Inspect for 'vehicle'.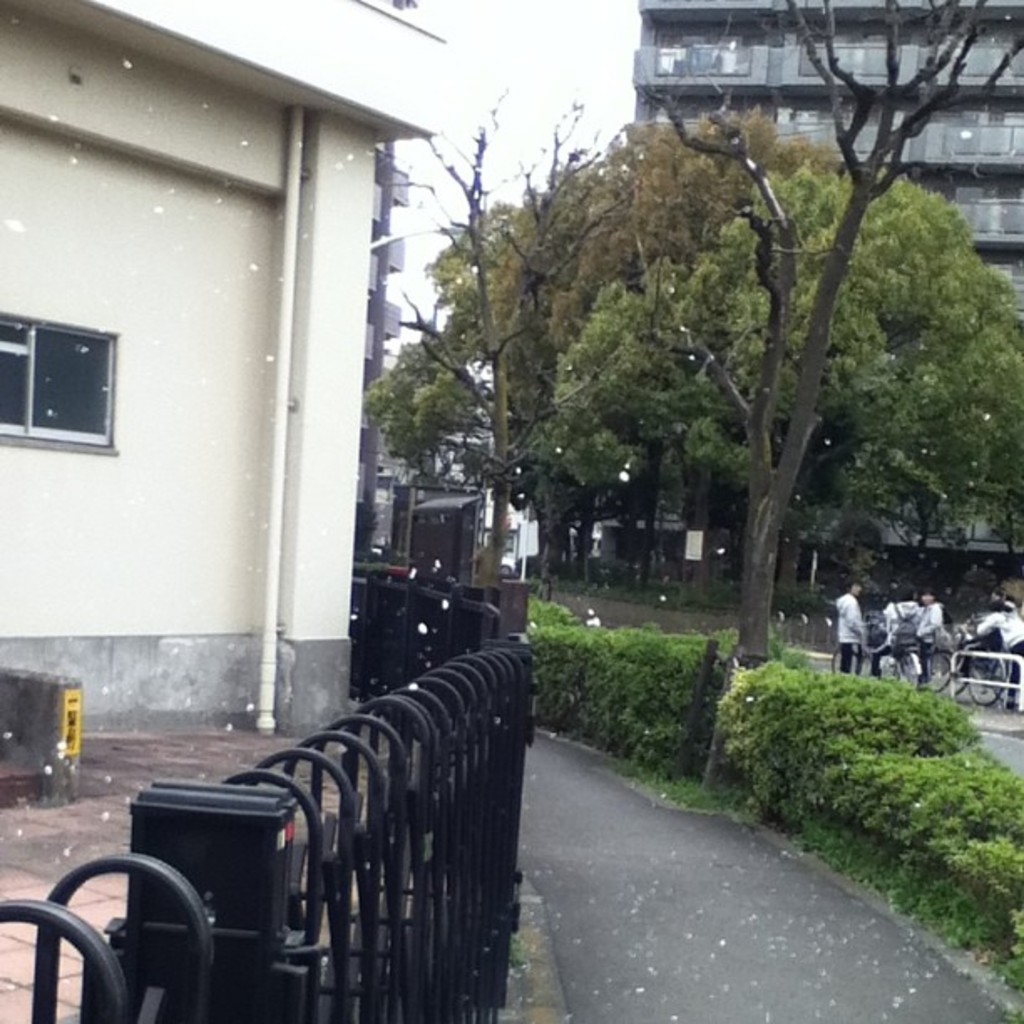
Inspection: [832, 617, 902, 693].
